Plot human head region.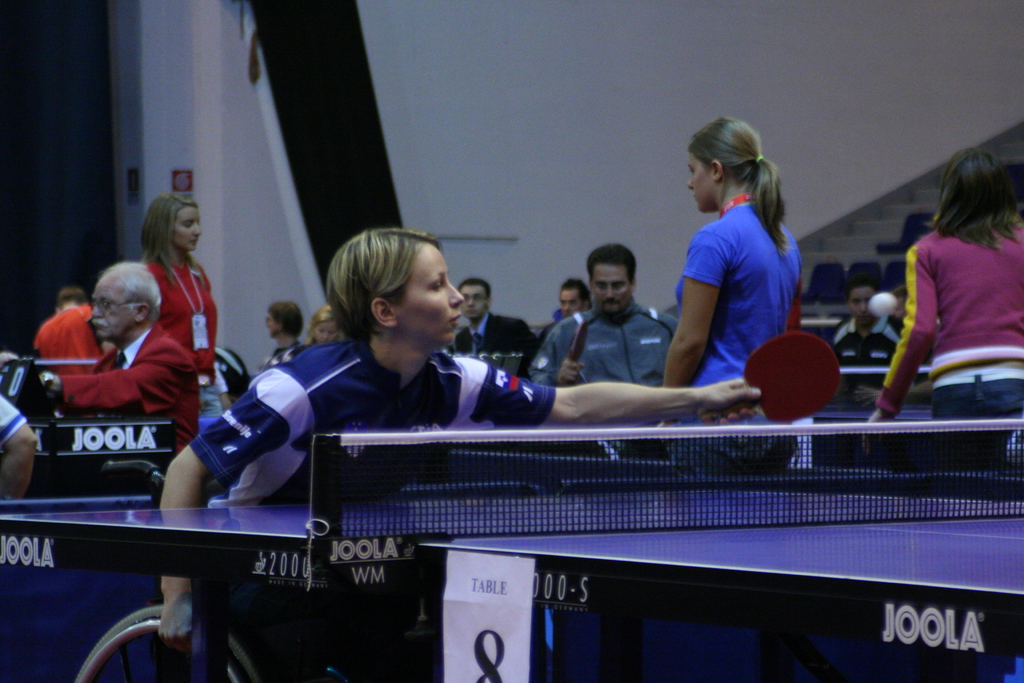
Plotted at (x1=51, y1=283, x2=83, y2=313).
